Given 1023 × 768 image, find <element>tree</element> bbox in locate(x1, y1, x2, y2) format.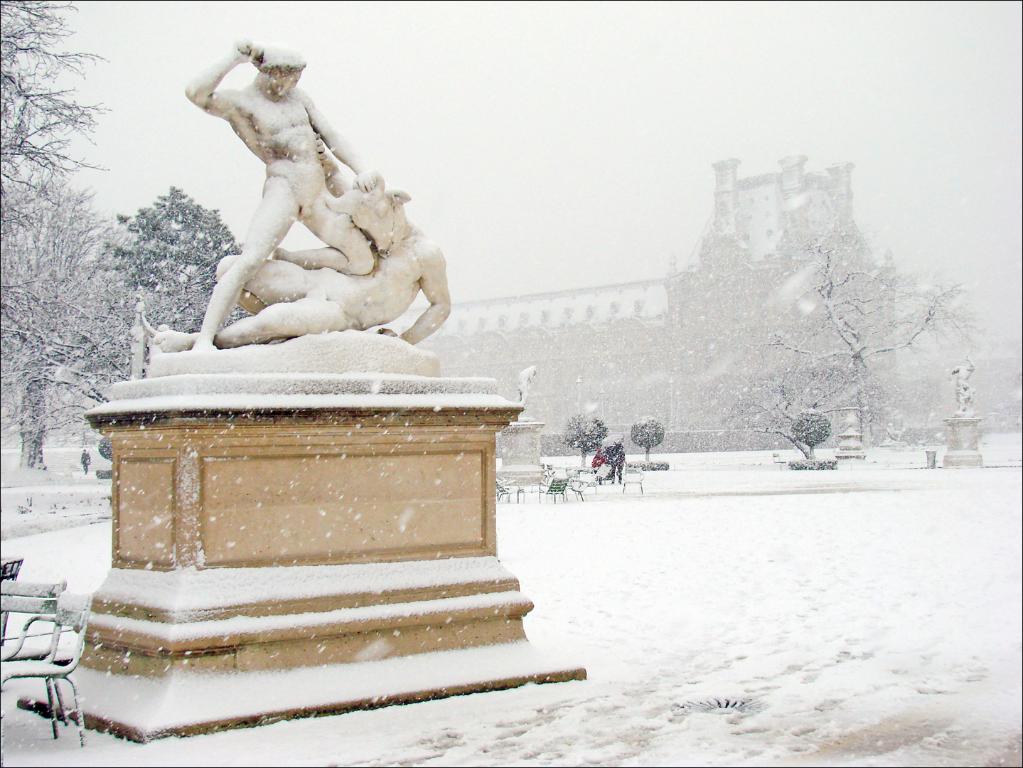
locate(563, 410, 609, 471).
